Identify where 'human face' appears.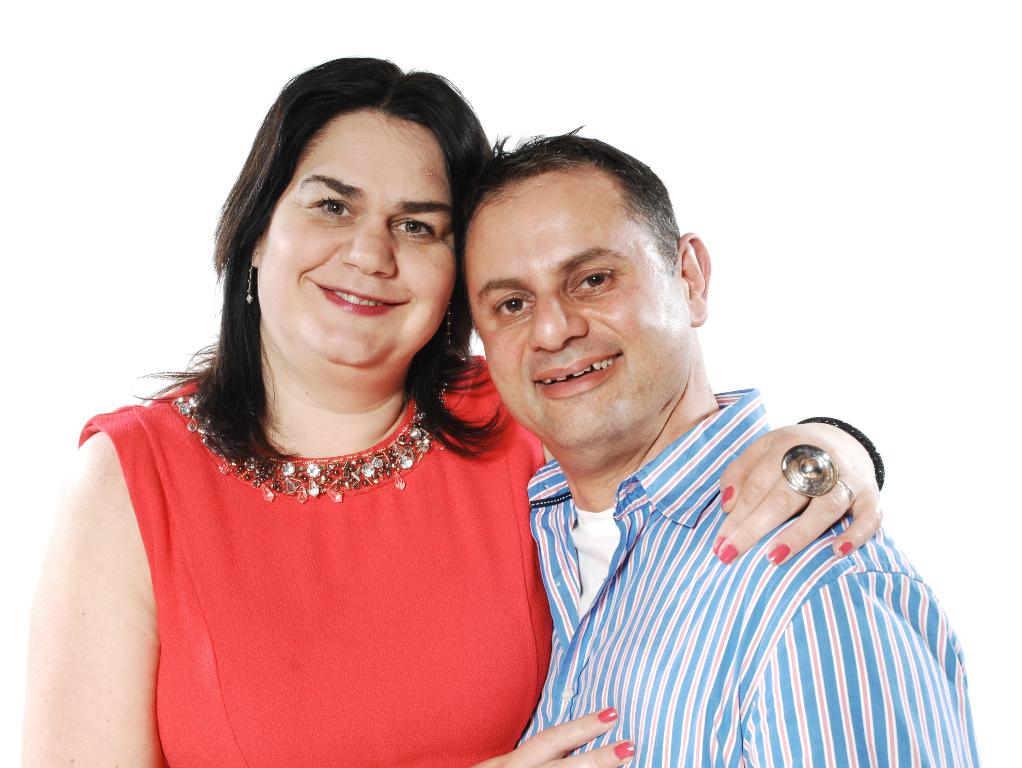
Appears at 253 108 458 388.
